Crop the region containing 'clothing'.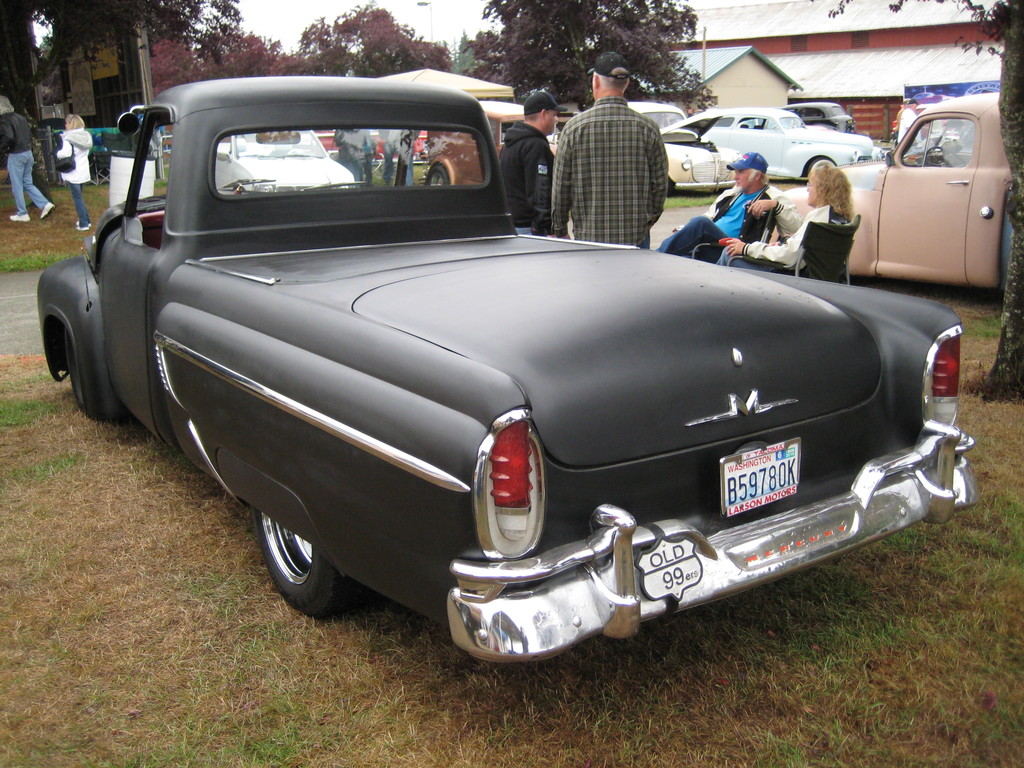
Crop region: [left=665, top=173, right=781, bottom=270].
